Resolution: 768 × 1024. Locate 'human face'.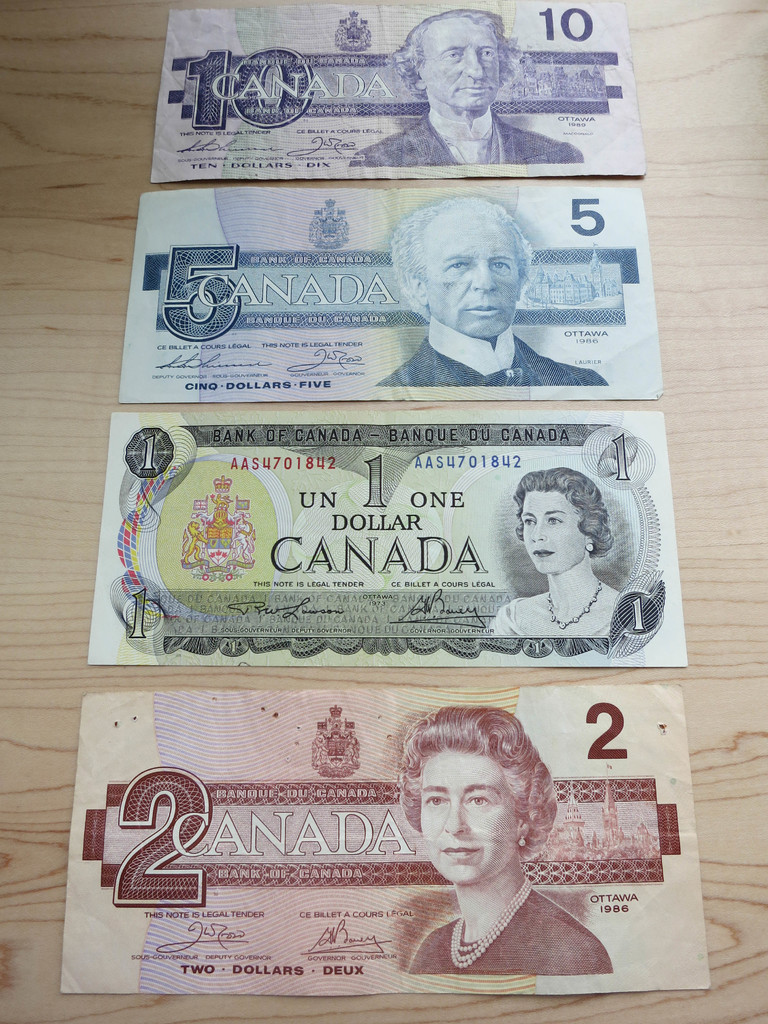
bbox(520, 487, 589, 567).
